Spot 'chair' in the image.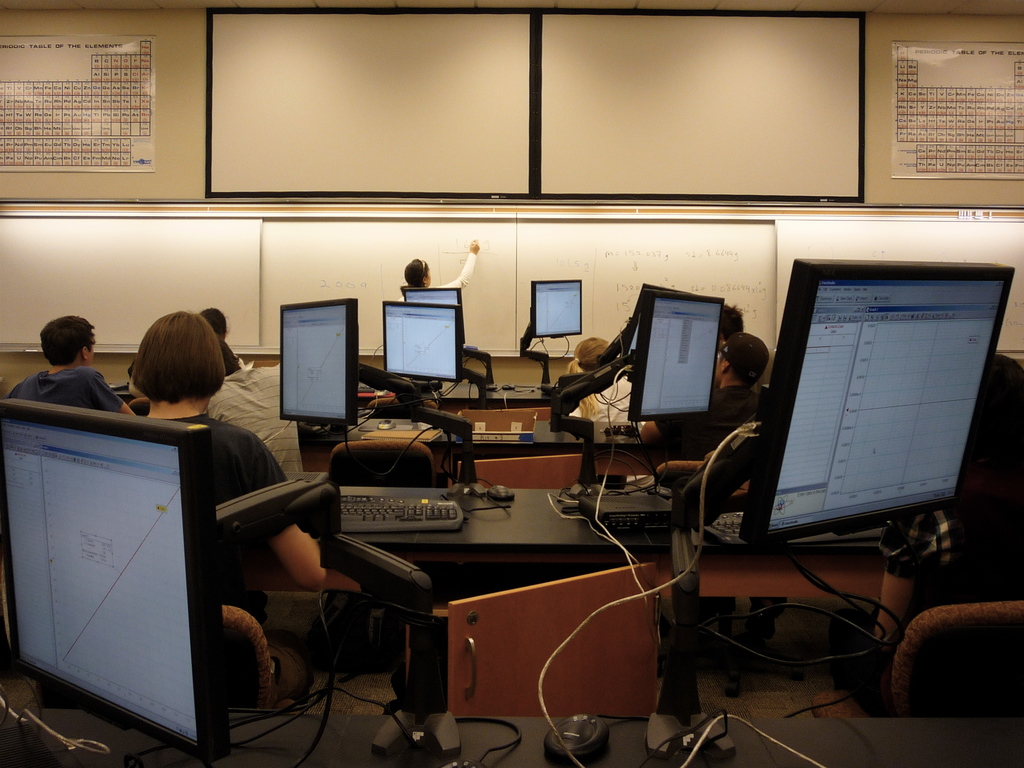
'chair' found at region(810, 599, 1023, 722).
